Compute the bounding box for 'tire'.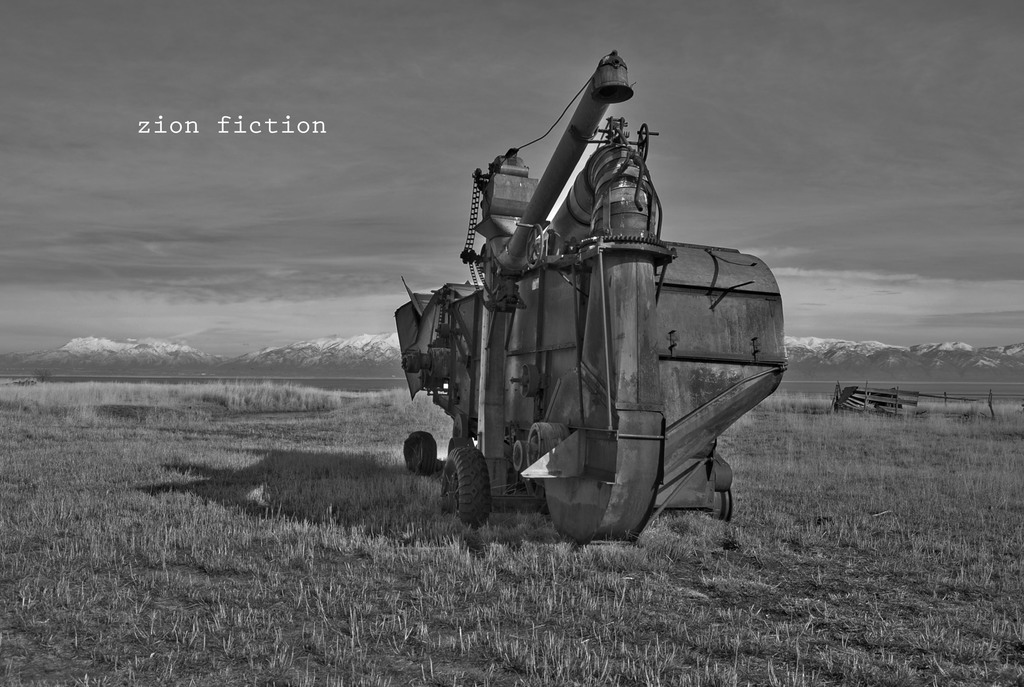
crop(715, 490, 733, 522).
